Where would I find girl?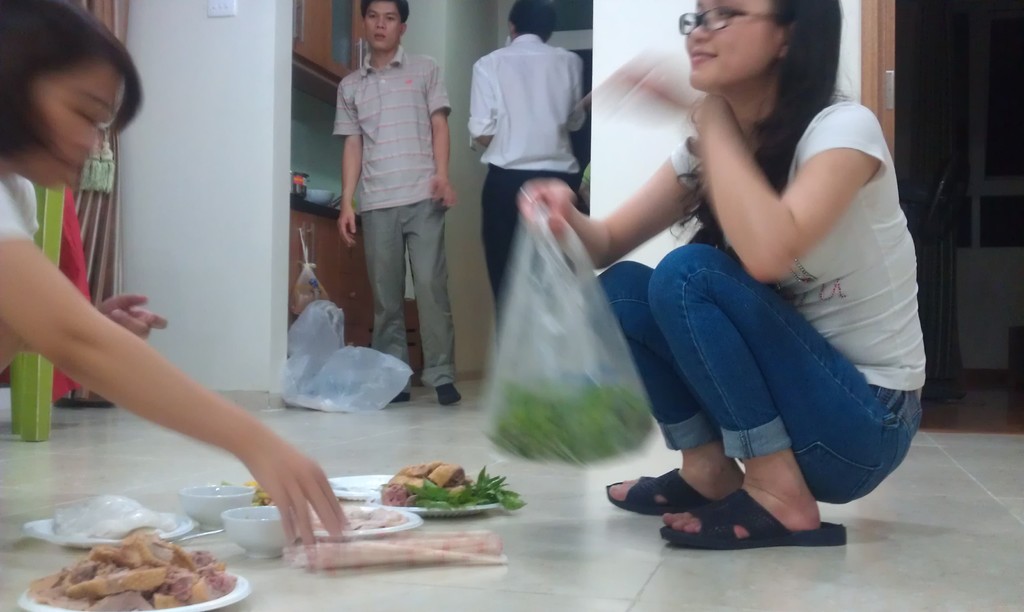
At [x1=516, y1=0, x2=930, y2=547].
